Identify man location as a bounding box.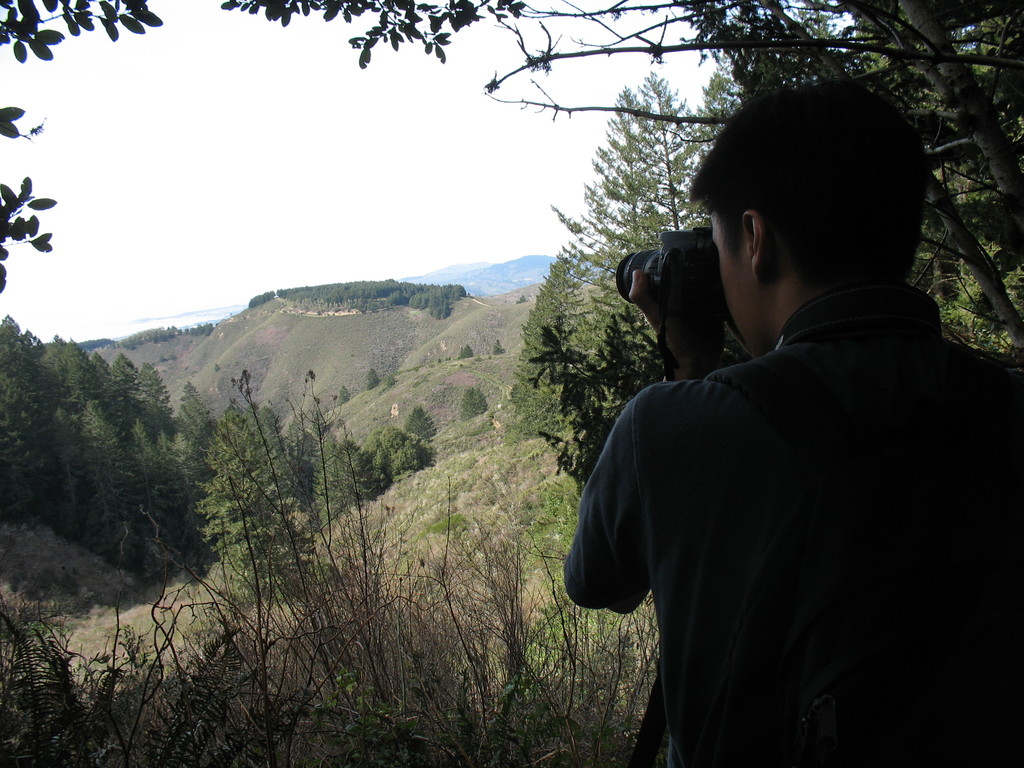
<box>535,84,995,760</box>.
